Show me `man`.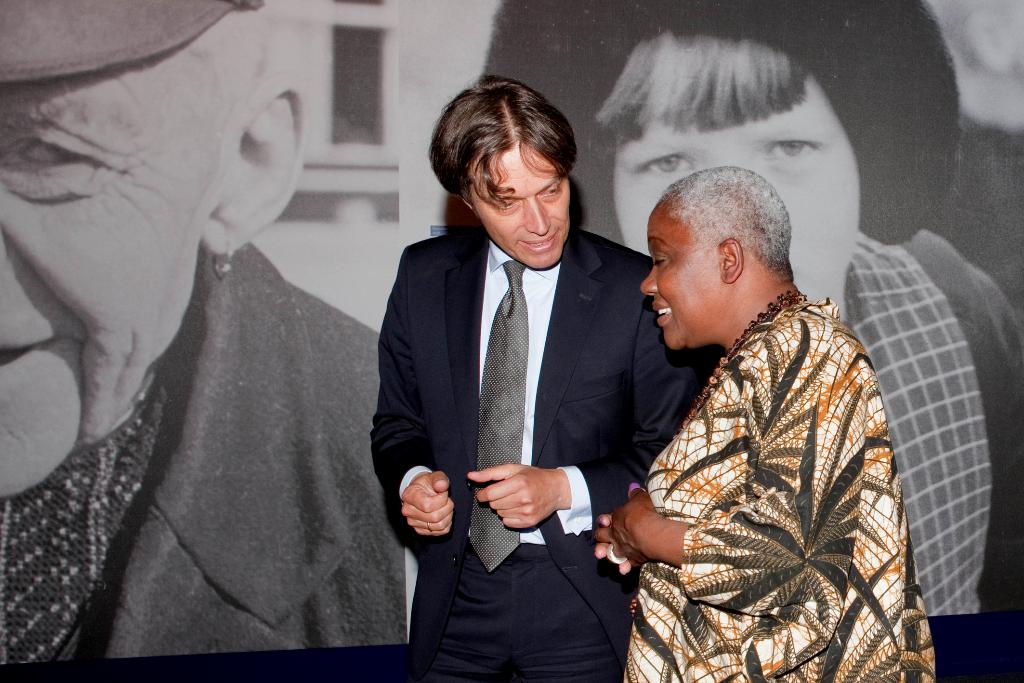
`man` is here: left=0, top=0, right=386, bottom=662.
